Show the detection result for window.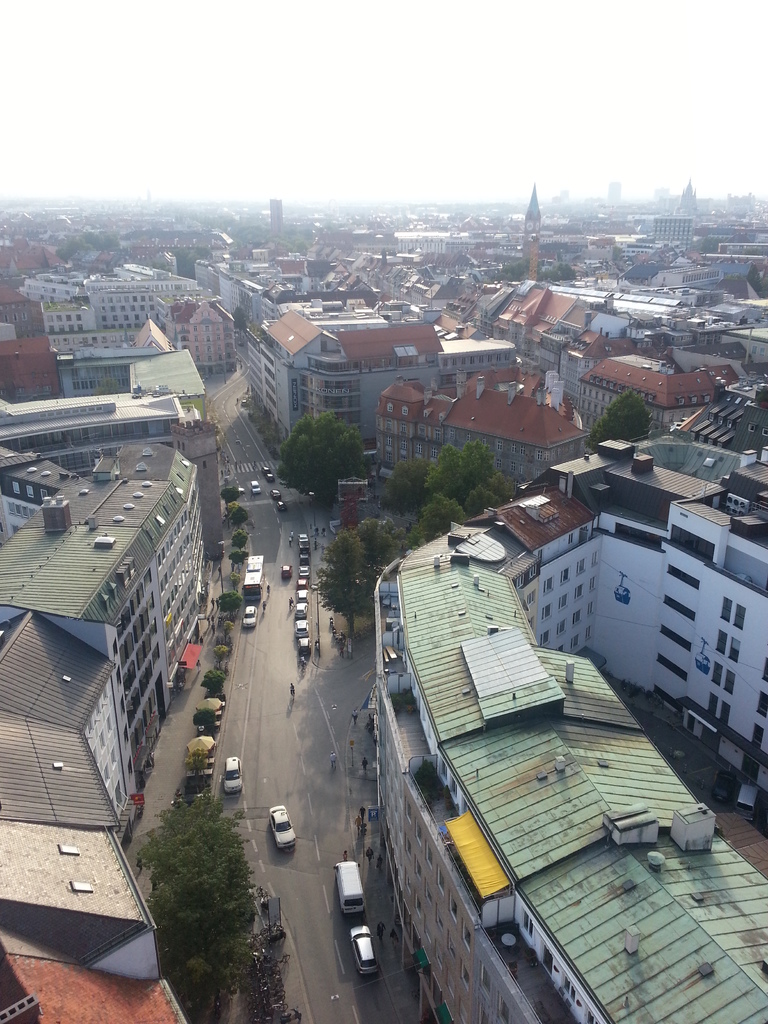
[x1=405, y1=841, x2=415, y2=858].
